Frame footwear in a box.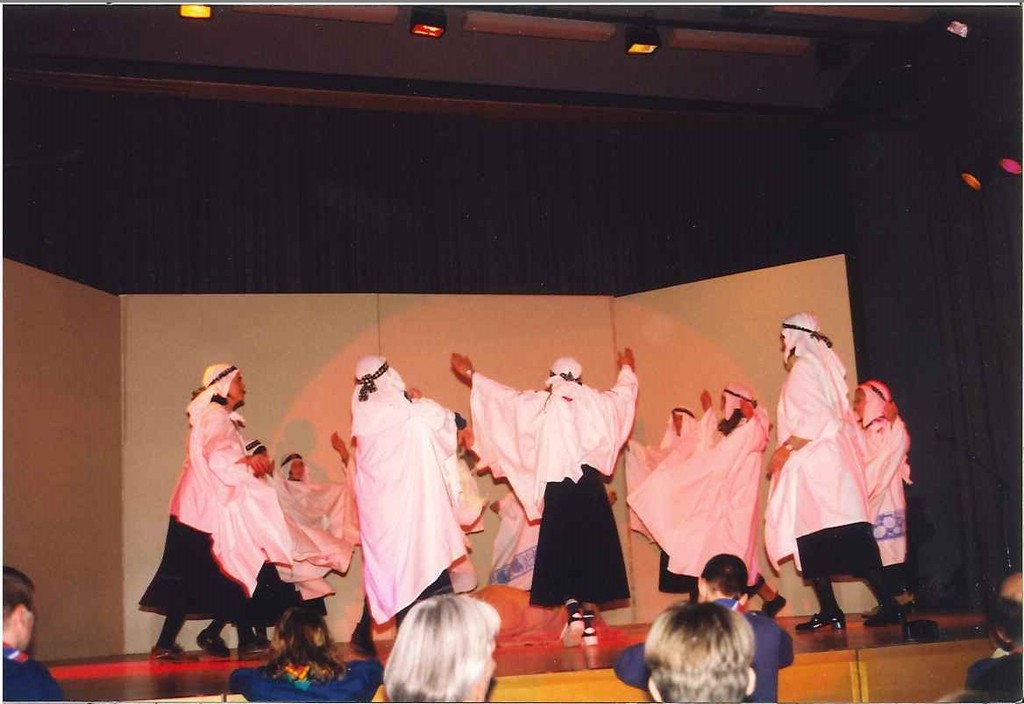
detection(758, 590, 789, 622).
